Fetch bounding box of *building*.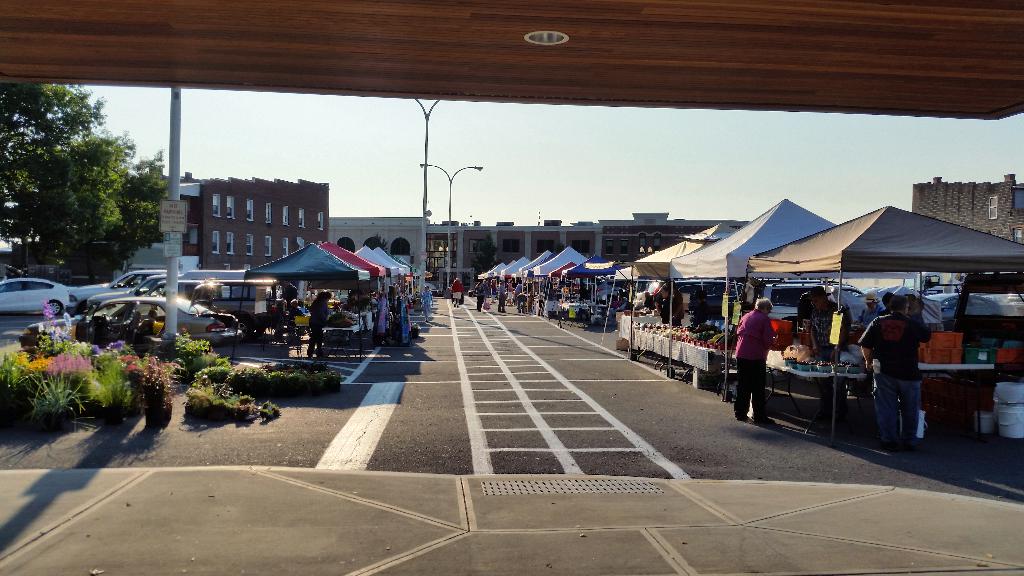
Bbox: pyautogui.locateOnScreen(184, 171, 331, 270).
